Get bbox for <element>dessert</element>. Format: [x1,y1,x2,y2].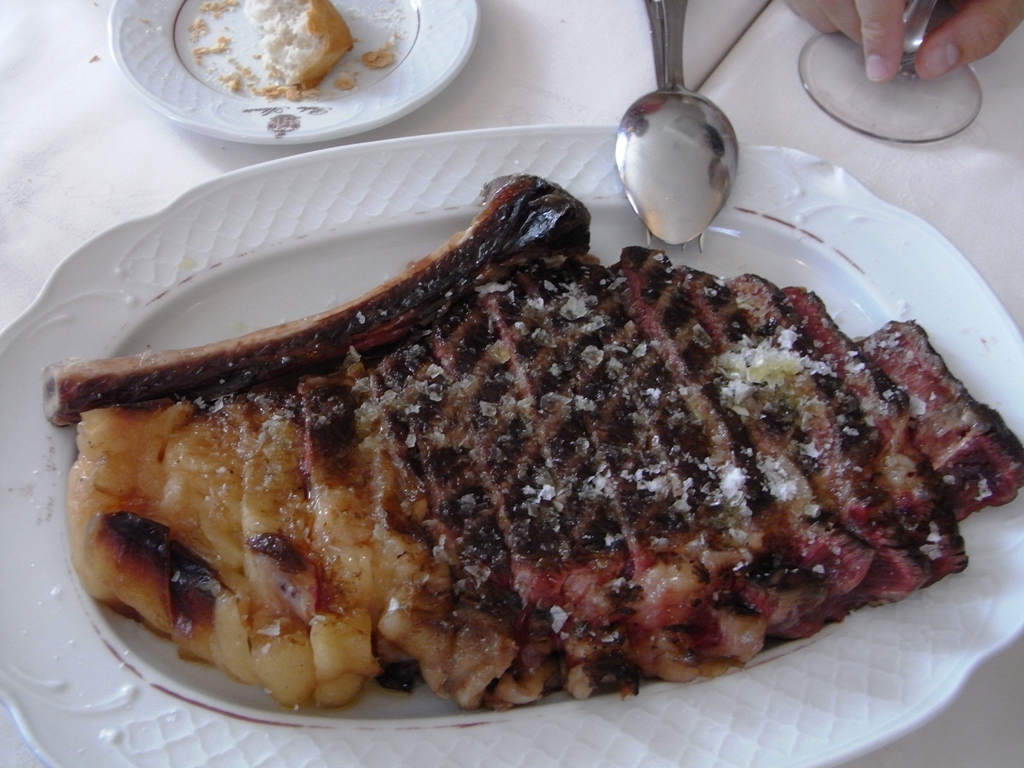
[26,153,982,723].
